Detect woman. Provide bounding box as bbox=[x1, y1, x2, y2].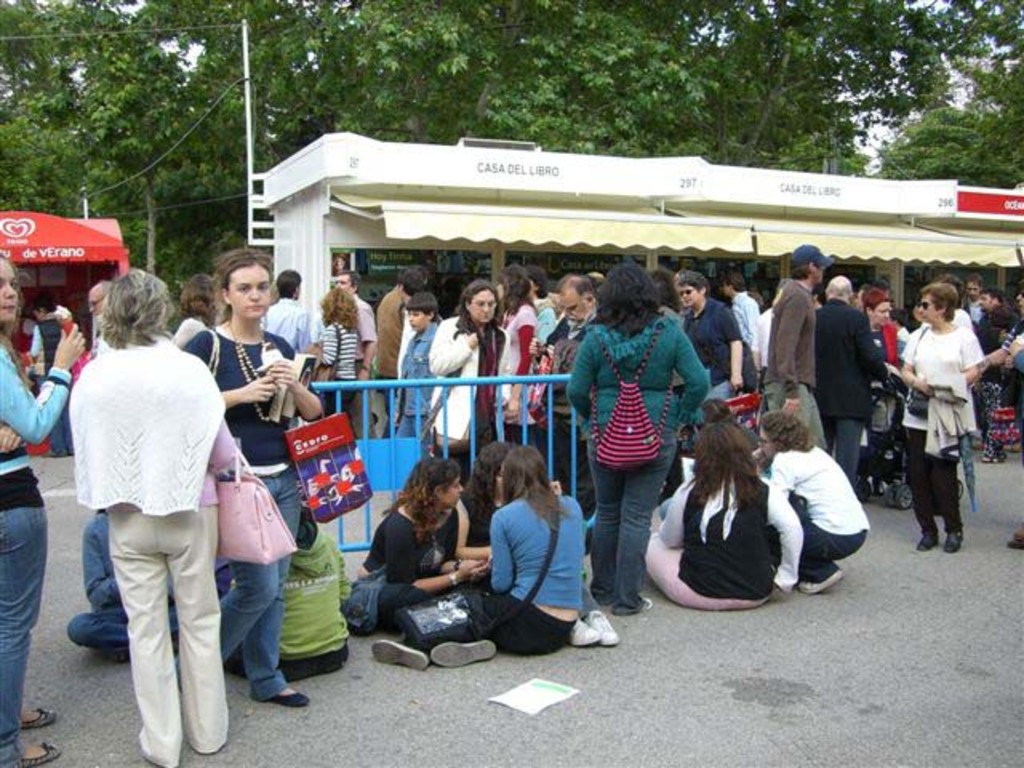
bbox=[570, 264, 717, 616].
